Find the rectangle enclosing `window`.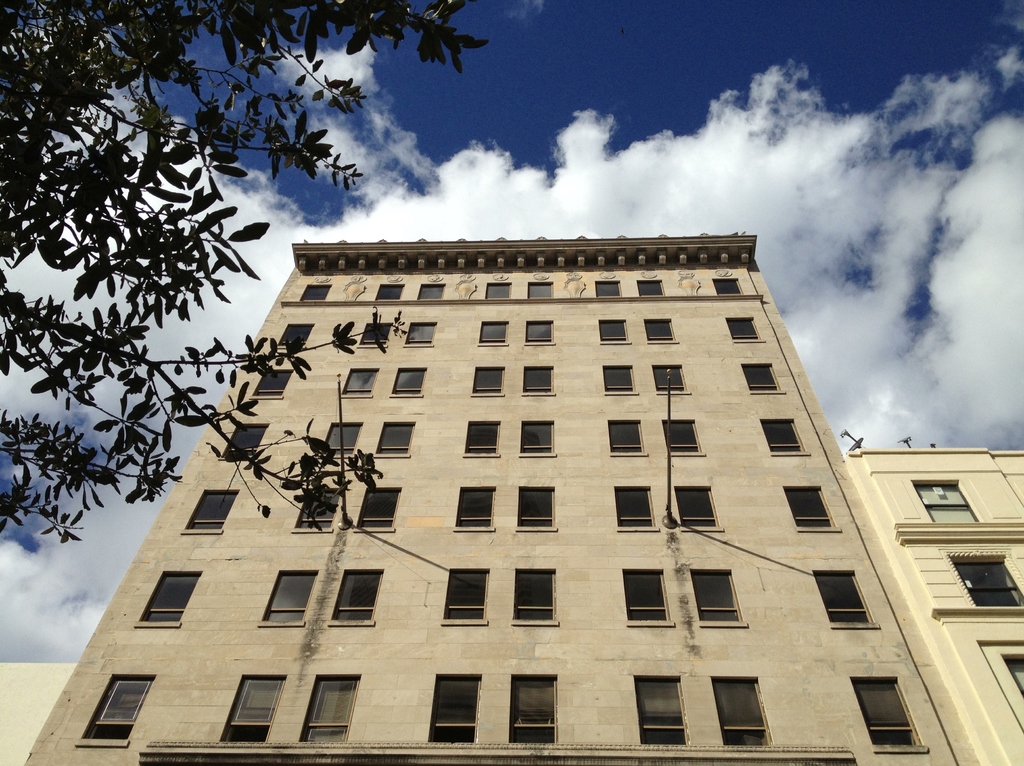
bbox(133, 569, 200, 628).
